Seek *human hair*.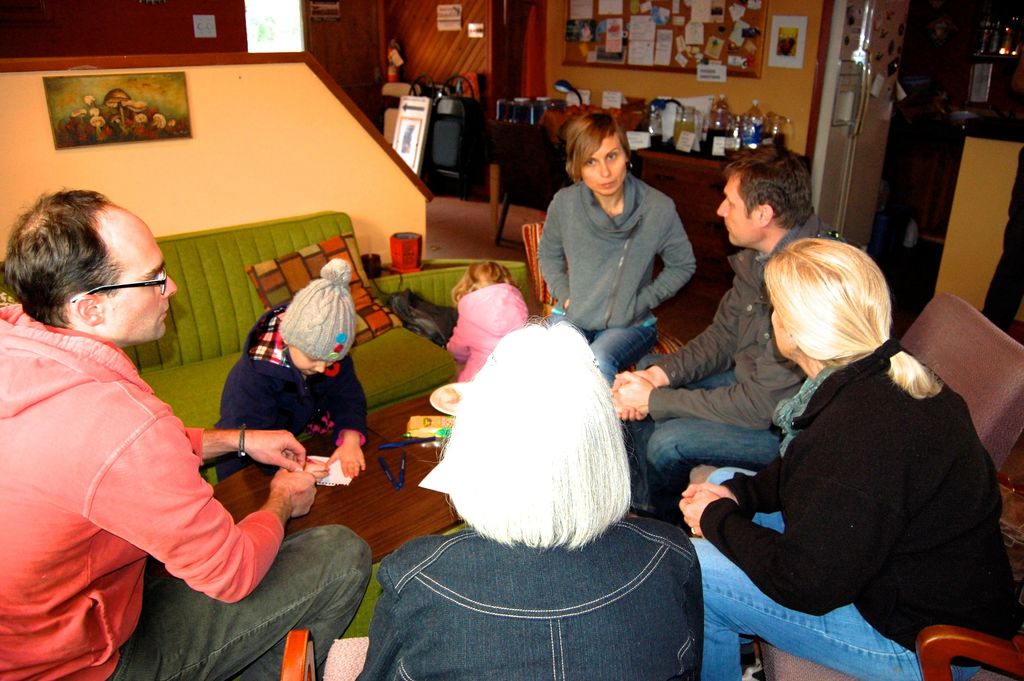
rect(721, 145, 813, 229).
